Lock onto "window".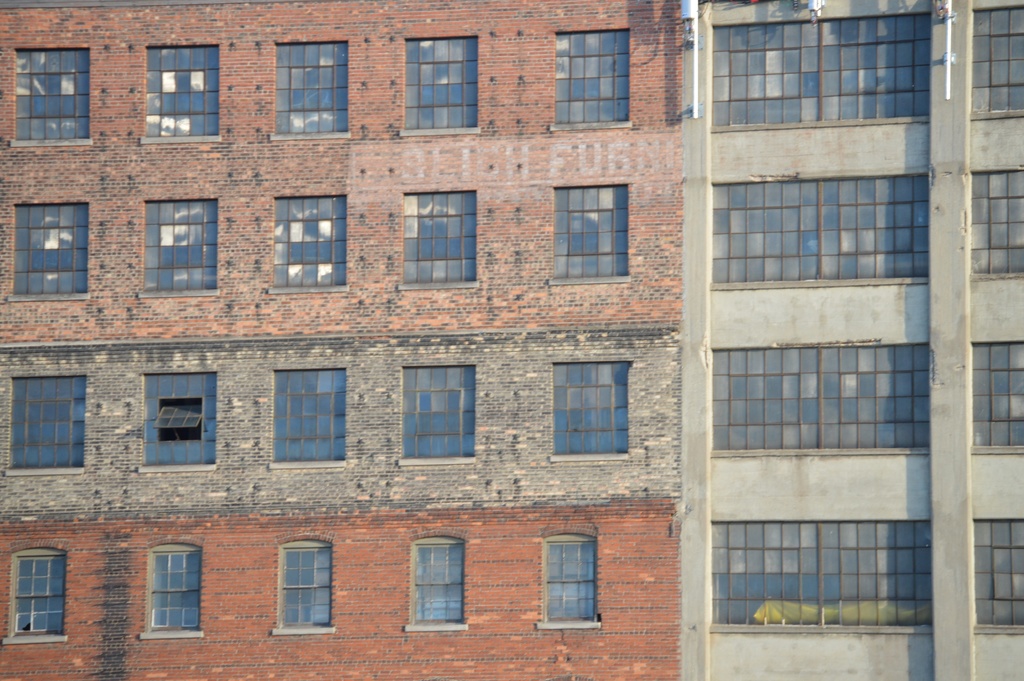
Locked: (x1=408, y1=530, x2=466, y2=630).
